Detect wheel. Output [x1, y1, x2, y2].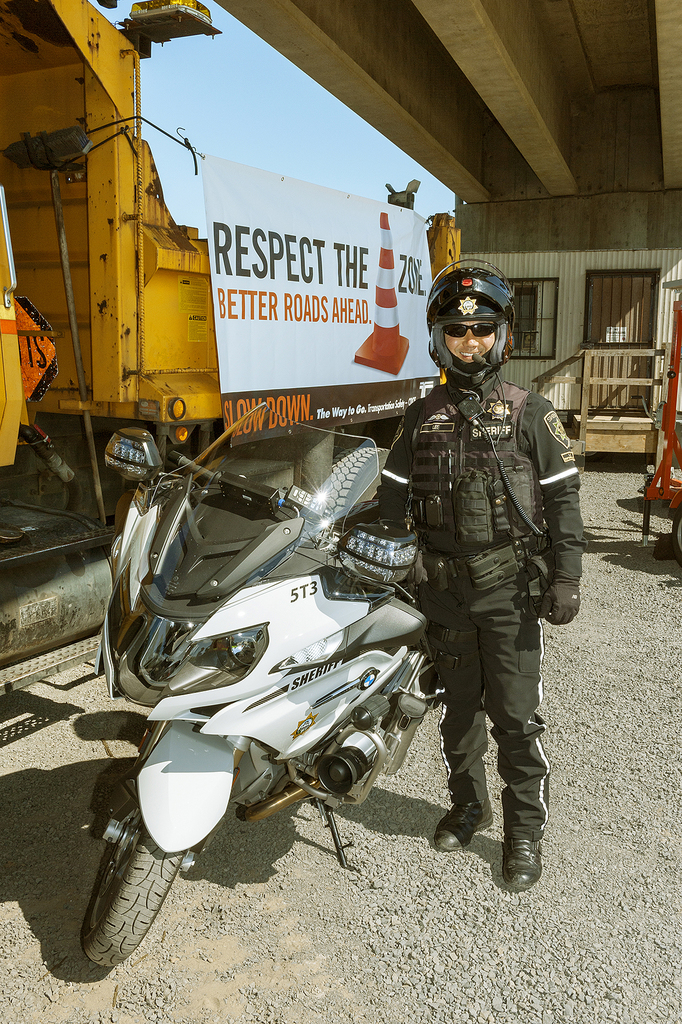
[62, 799, 168, 972].
